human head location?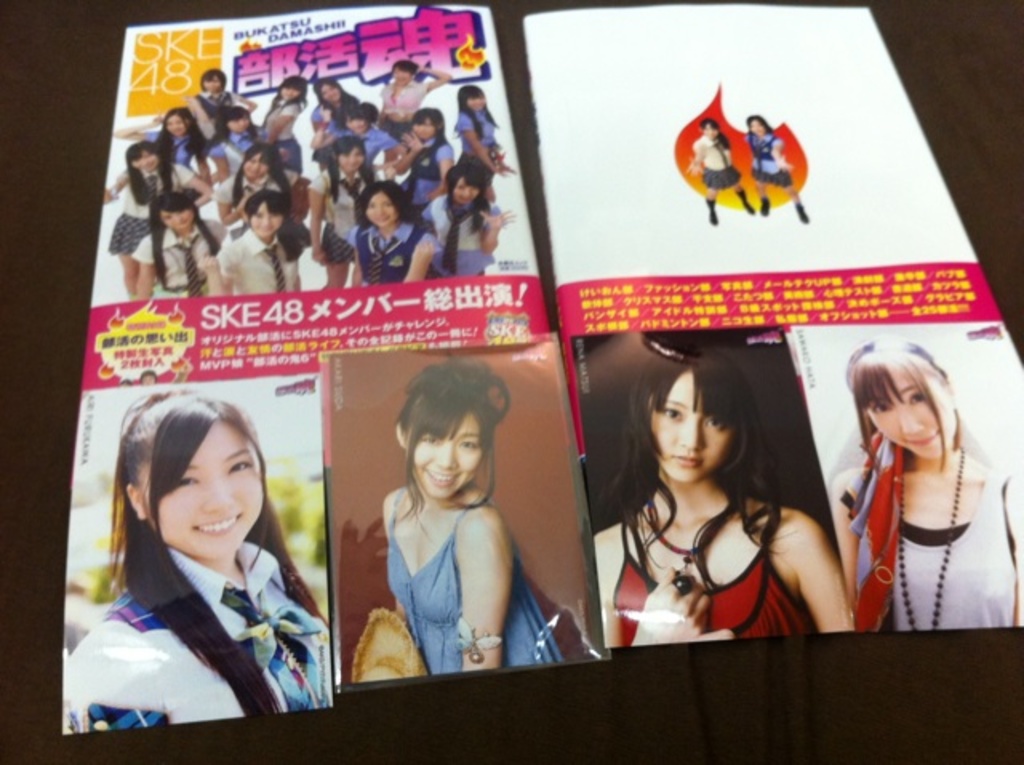
238, 141, 277, 178
